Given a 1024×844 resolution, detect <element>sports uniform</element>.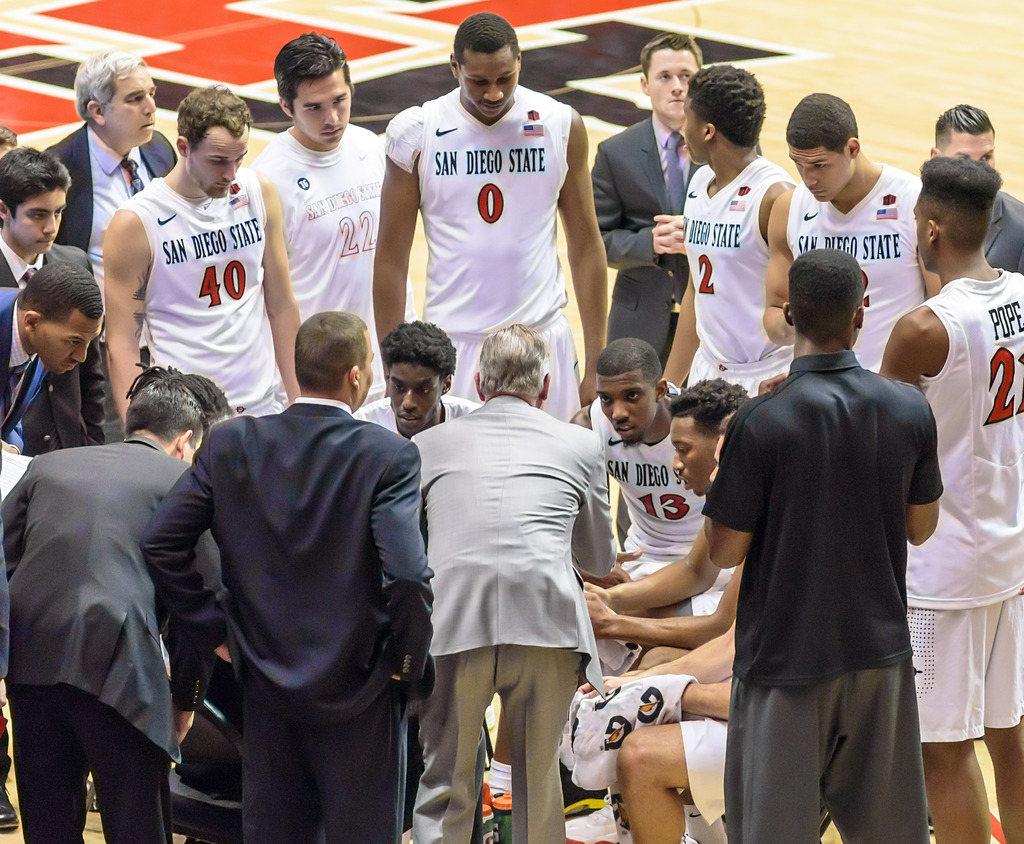
x1=370, y1=49, x2=614, y2=379.
